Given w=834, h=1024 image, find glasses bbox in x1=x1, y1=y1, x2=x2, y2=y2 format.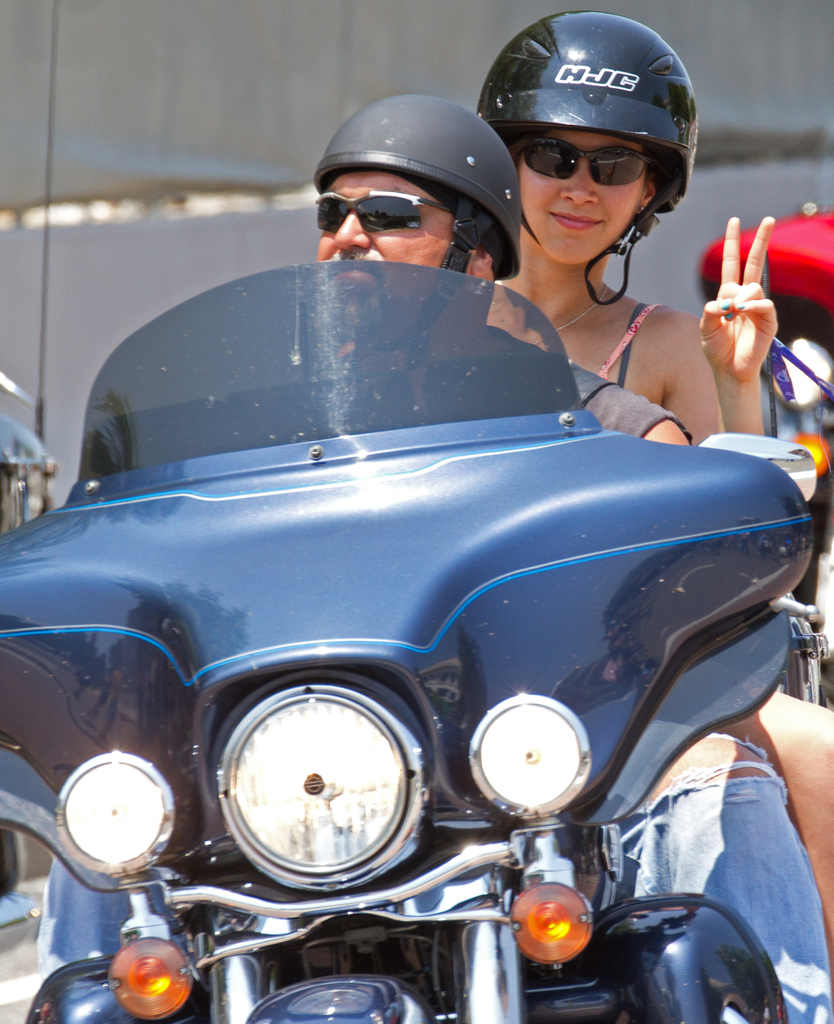
x1=515, y1=131, x2=677, y2=189.
